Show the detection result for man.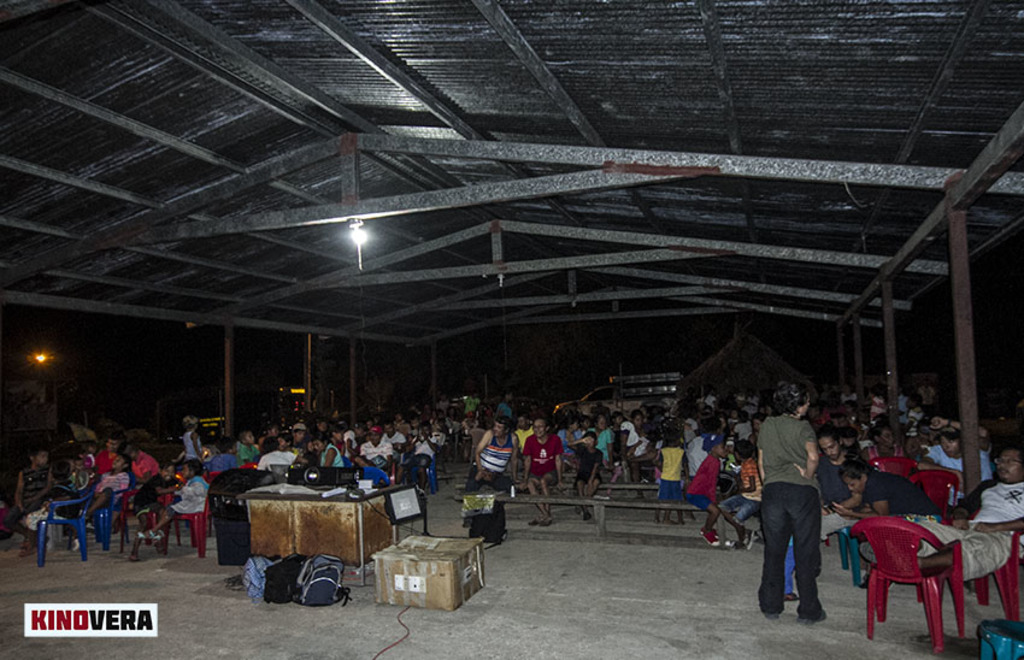
(919,376,936,413).
